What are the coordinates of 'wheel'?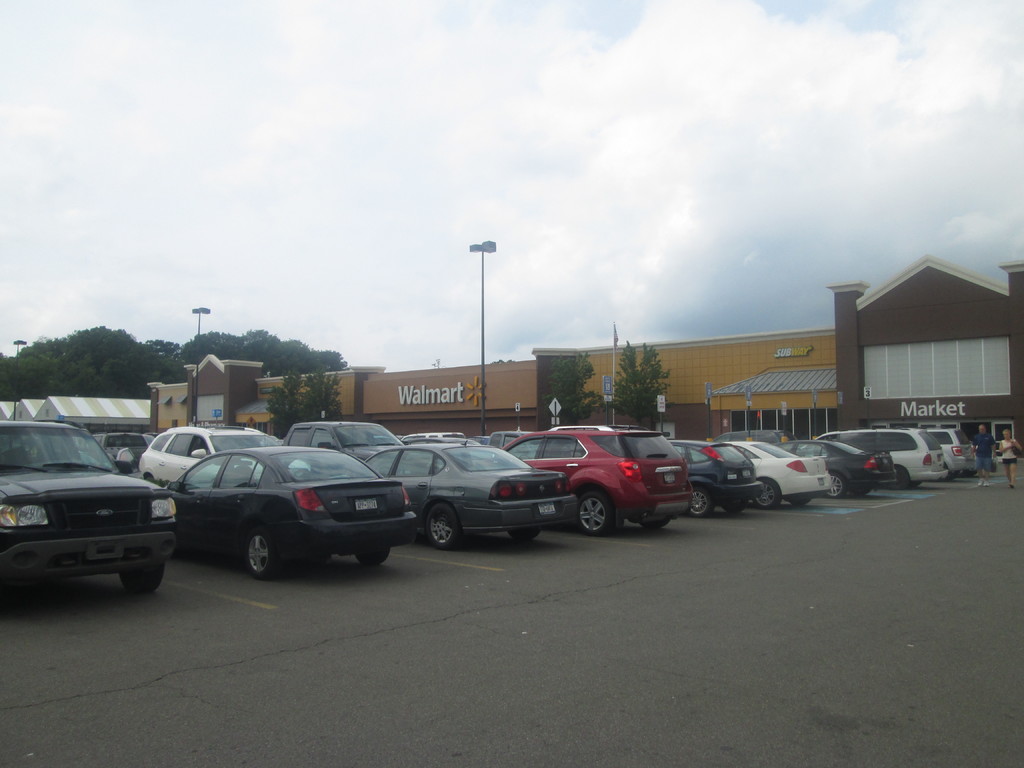
829, 474, 845, 498.
